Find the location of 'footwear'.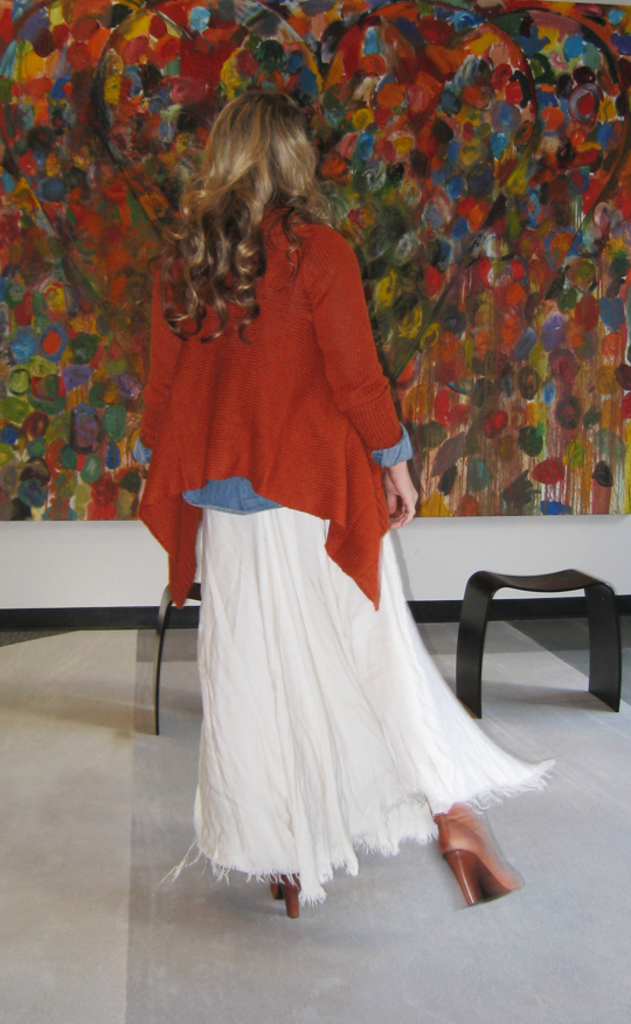
Location: l=268, t=869, r=296, b=919.
